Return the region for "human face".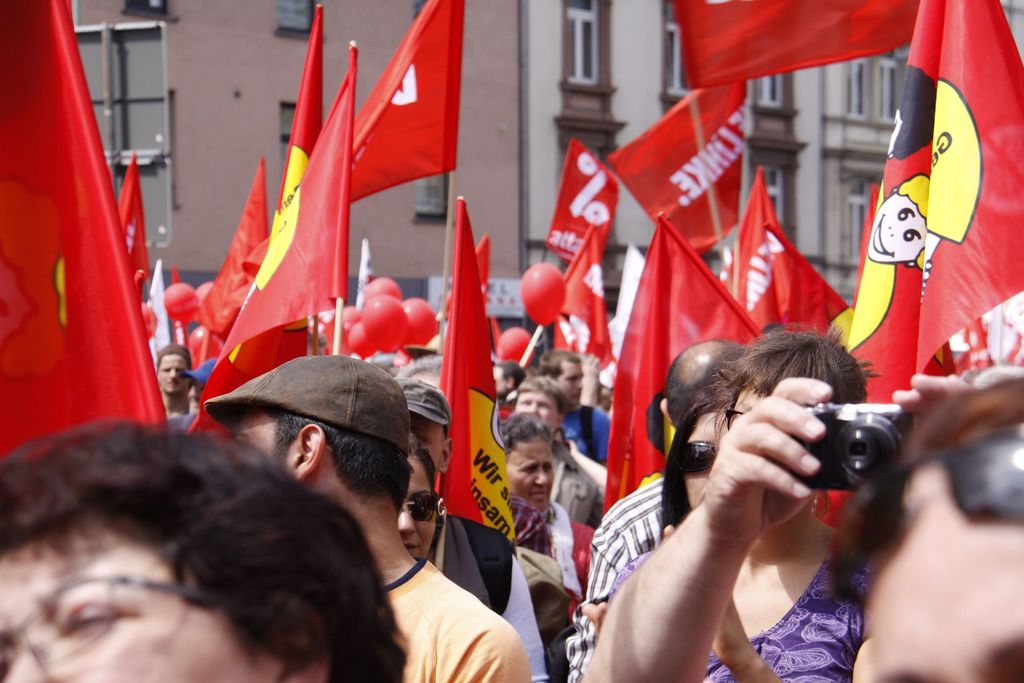
{"left": 396, "top": 462, "right": 433, "bottom": 558}.
